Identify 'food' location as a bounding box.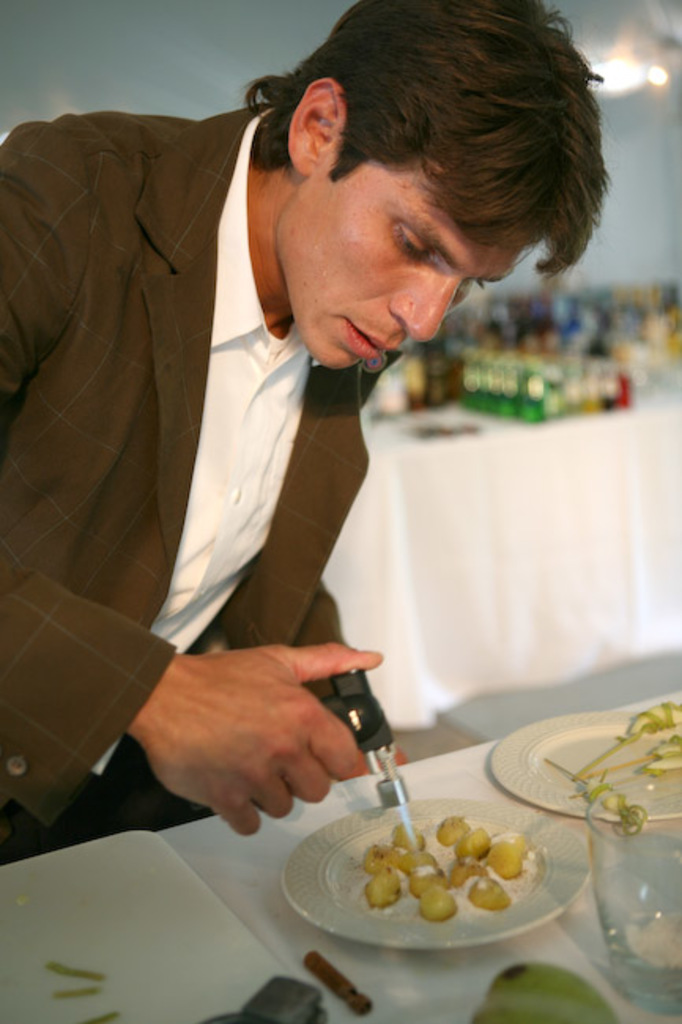
rect(79, 1008, 120, 1022).
